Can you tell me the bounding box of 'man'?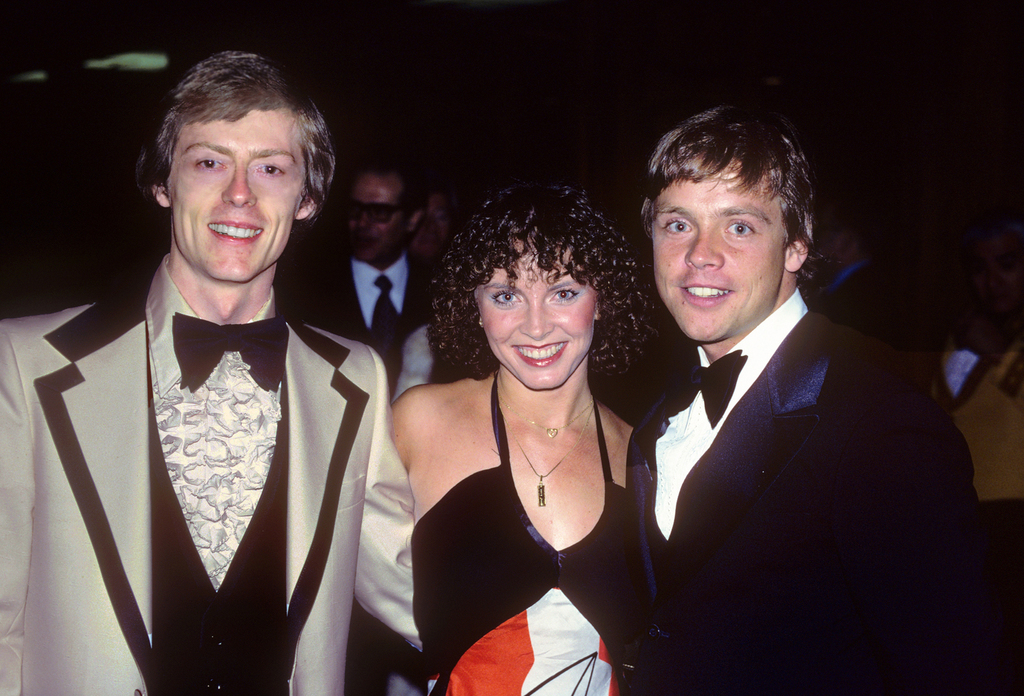
box=[300, 153, 434, 401].
